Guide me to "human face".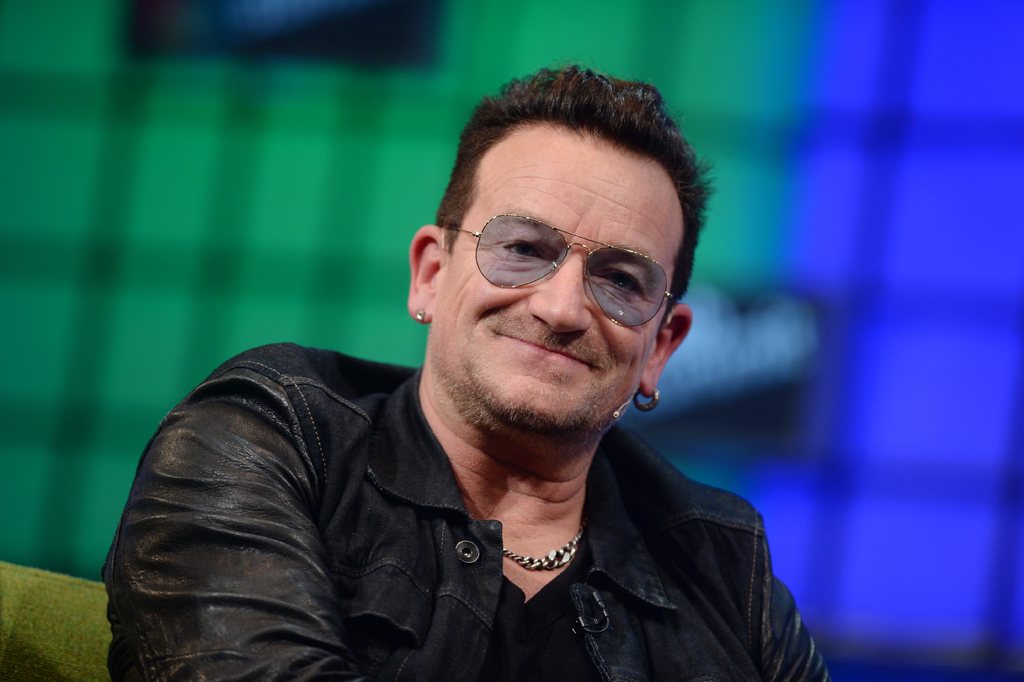
Guidance: <region>430, 130, 687, 427</region>.
